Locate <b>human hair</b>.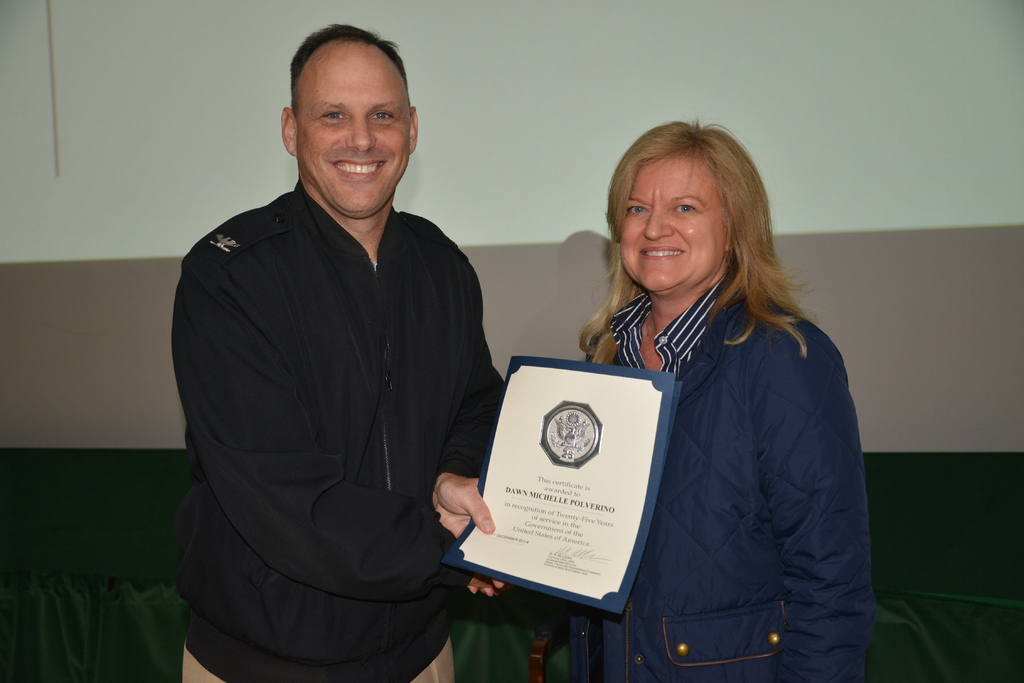
Bounding box: 596:116:794:359.
